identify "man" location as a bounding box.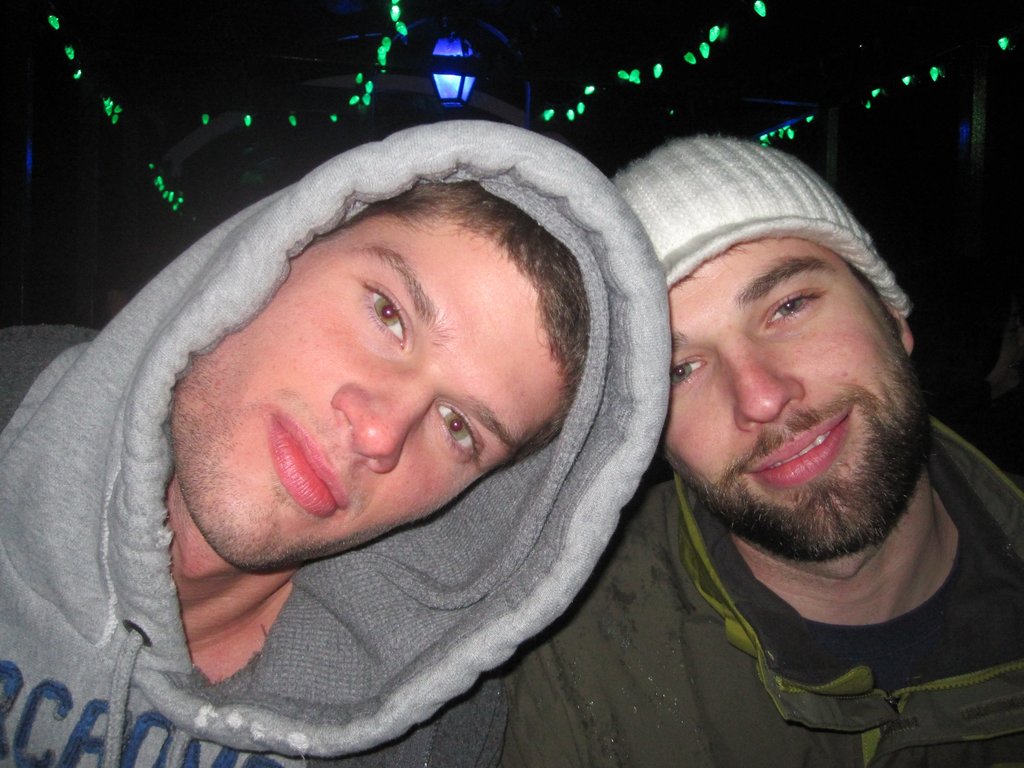
bbox=[497, 131, 1023, 767].
